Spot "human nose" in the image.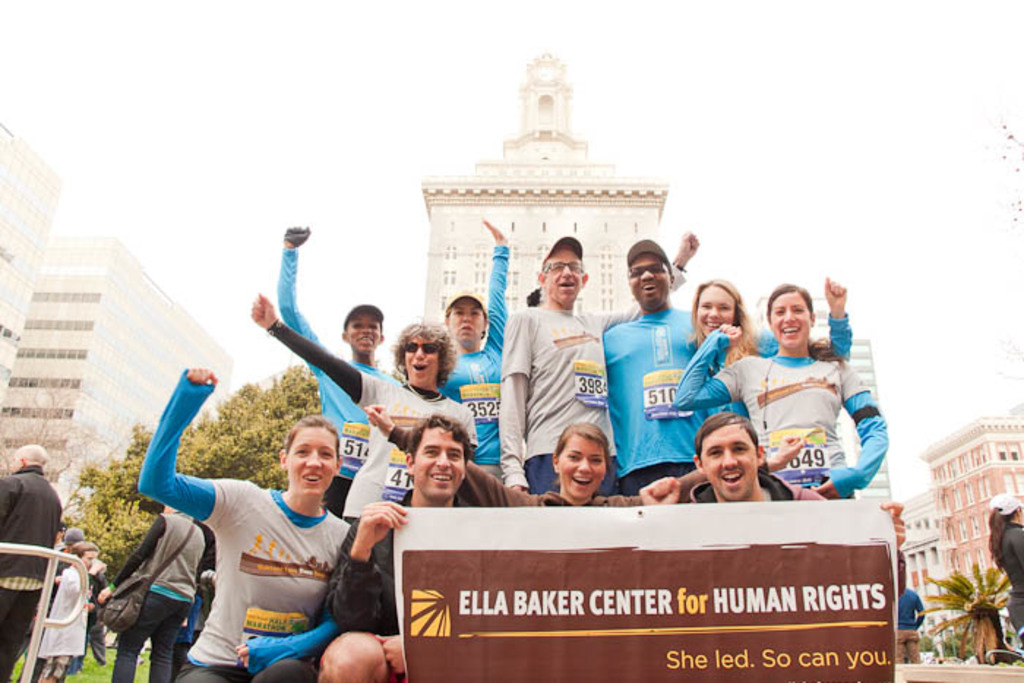
"human nose" found at box=[641, 269, 654, 282].
